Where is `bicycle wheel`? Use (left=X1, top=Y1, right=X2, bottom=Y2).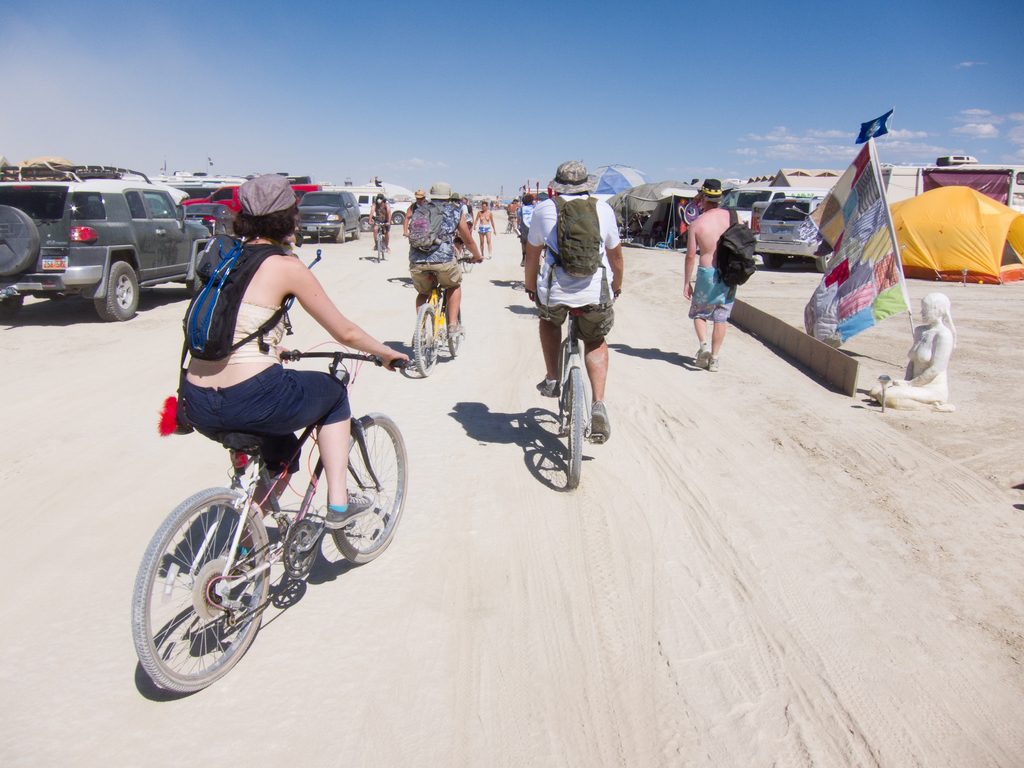
(left=330, top=413, right=408, bottom=563).
